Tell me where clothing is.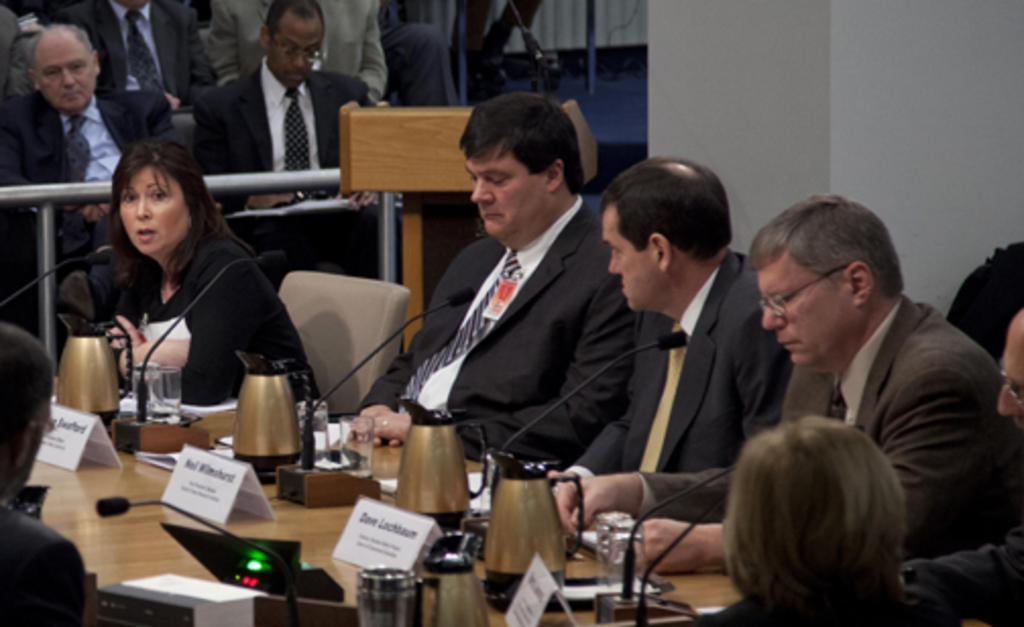
clothing is at crop(37, 157, 301, 436).
